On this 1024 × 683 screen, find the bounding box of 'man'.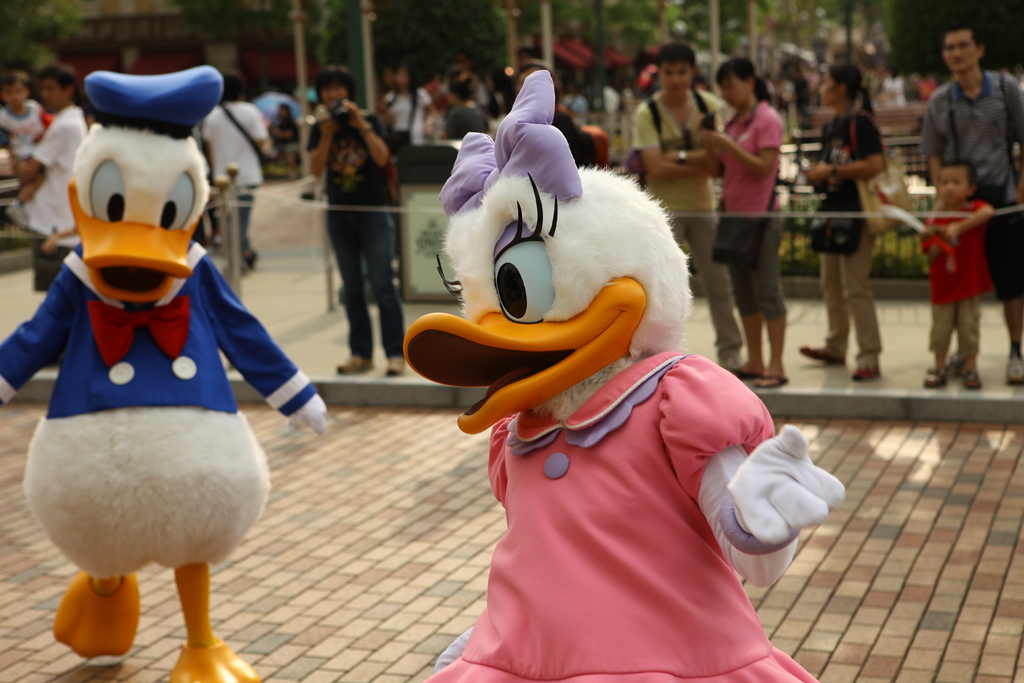
Bounding box: (left=294, top=79, right=394, bottom=376).
